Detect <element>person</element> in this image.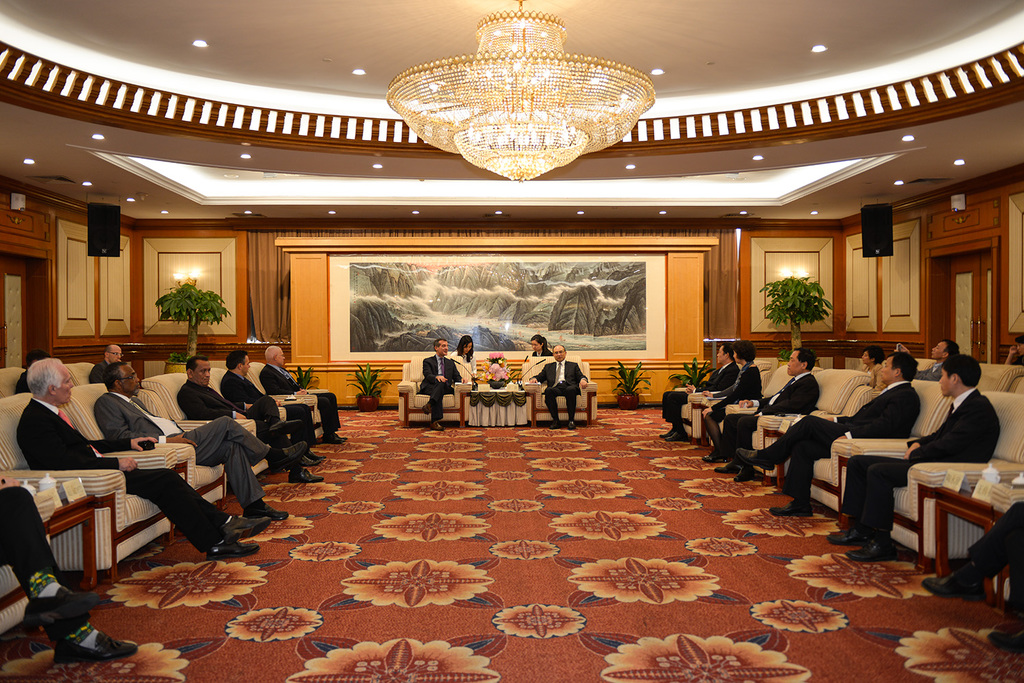
Detection: bbox=(922, 503, 1023, 650).
